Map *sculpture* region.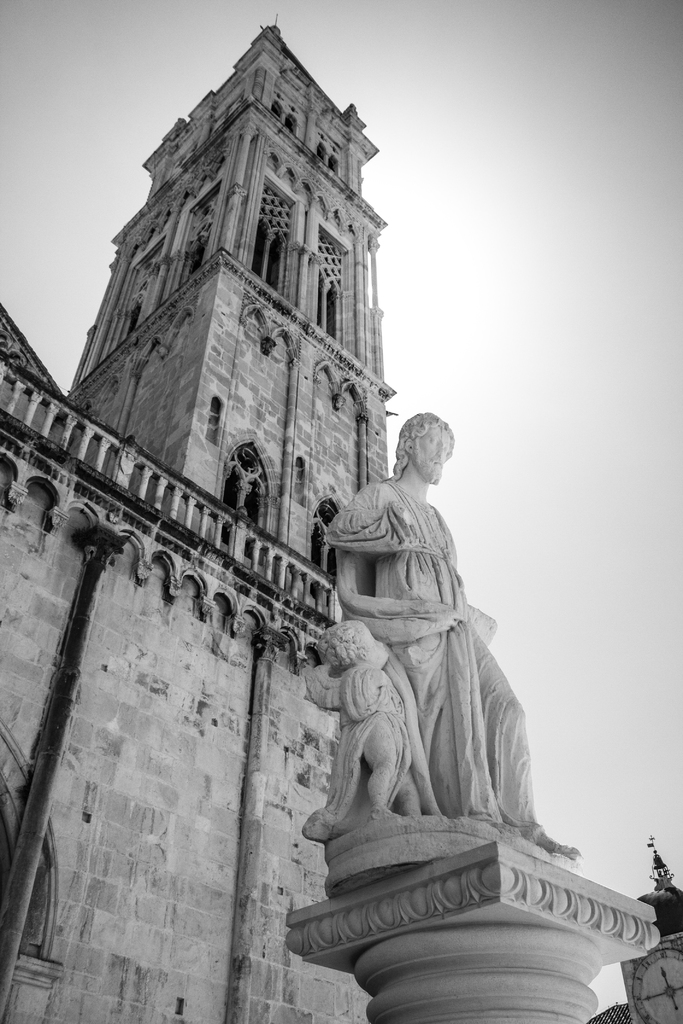
Mapped to crop(310, 623, 434, 833).
